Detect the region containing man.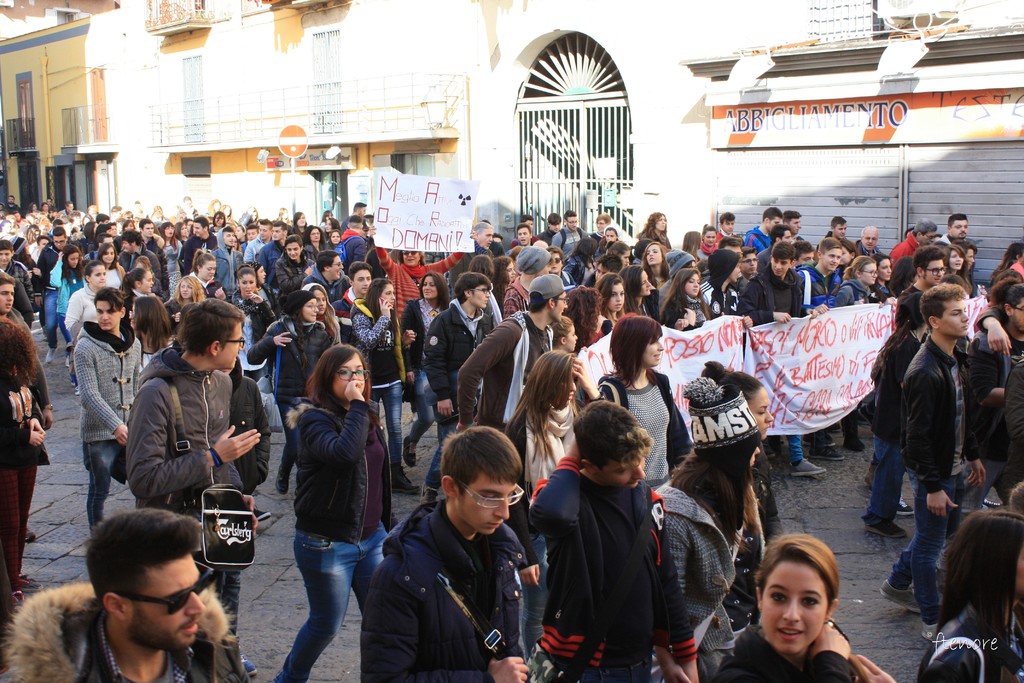
[x1=461, y1=274, x2=571, y2=432].
